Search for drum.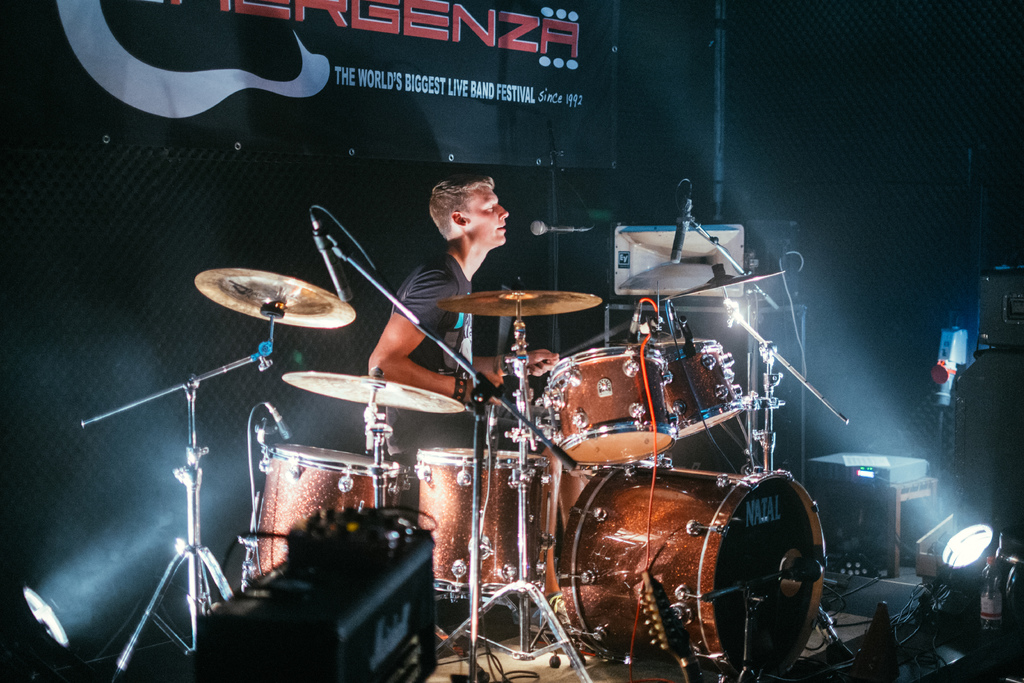
Found at box(668, 339, 742, 440).
